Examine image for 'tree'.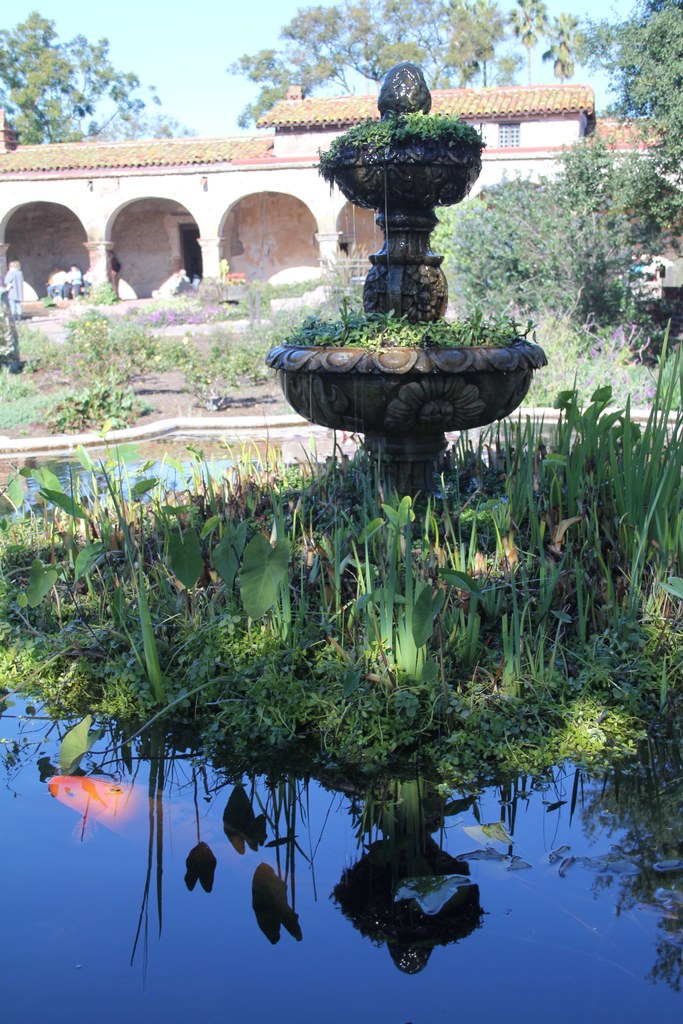
Examination result: (left=485, top=0, right=575, bottom=92).
